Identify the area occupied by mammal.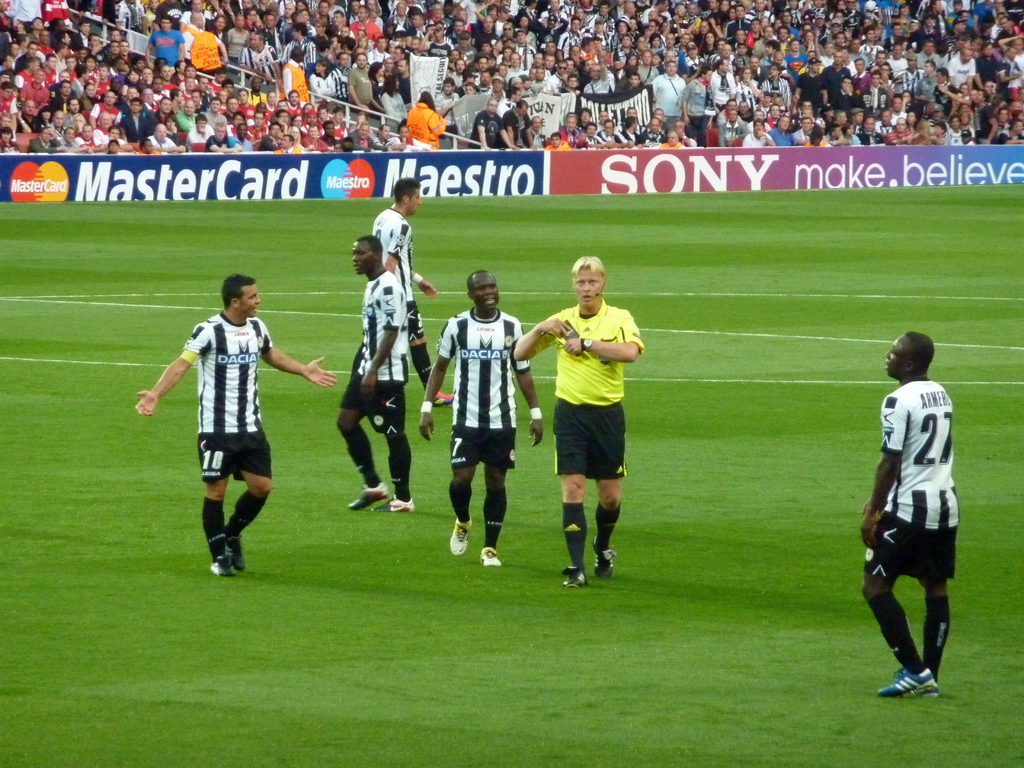
Area: locate(371, 179, 454, 410).
